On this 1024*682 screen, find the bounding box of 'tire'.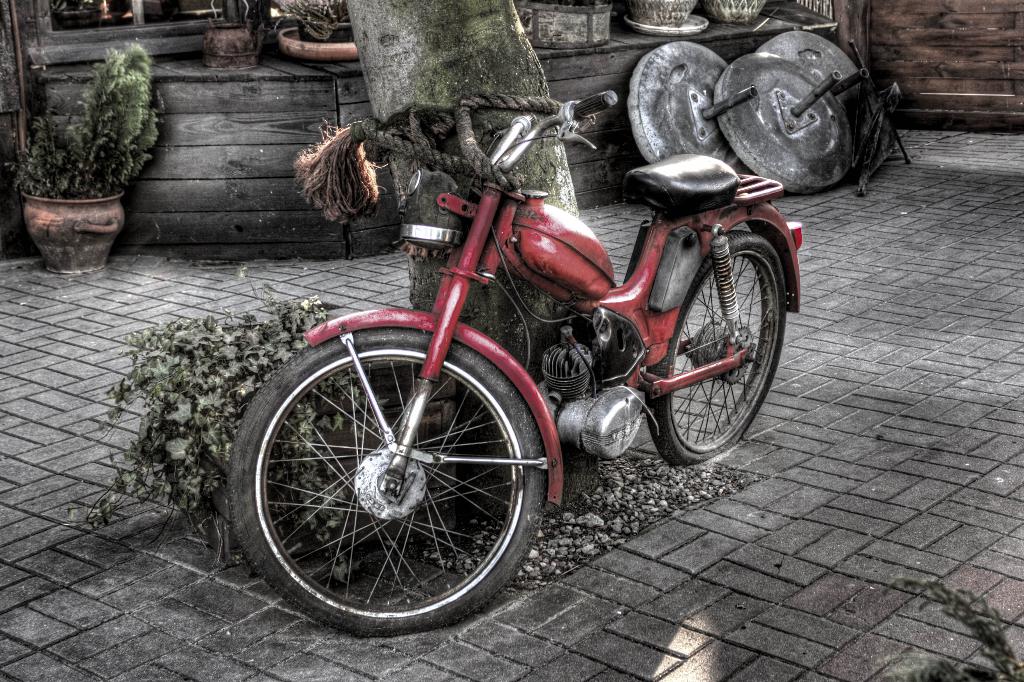
Bounding box: [left=644, top=226, right=788, bottom=466].
